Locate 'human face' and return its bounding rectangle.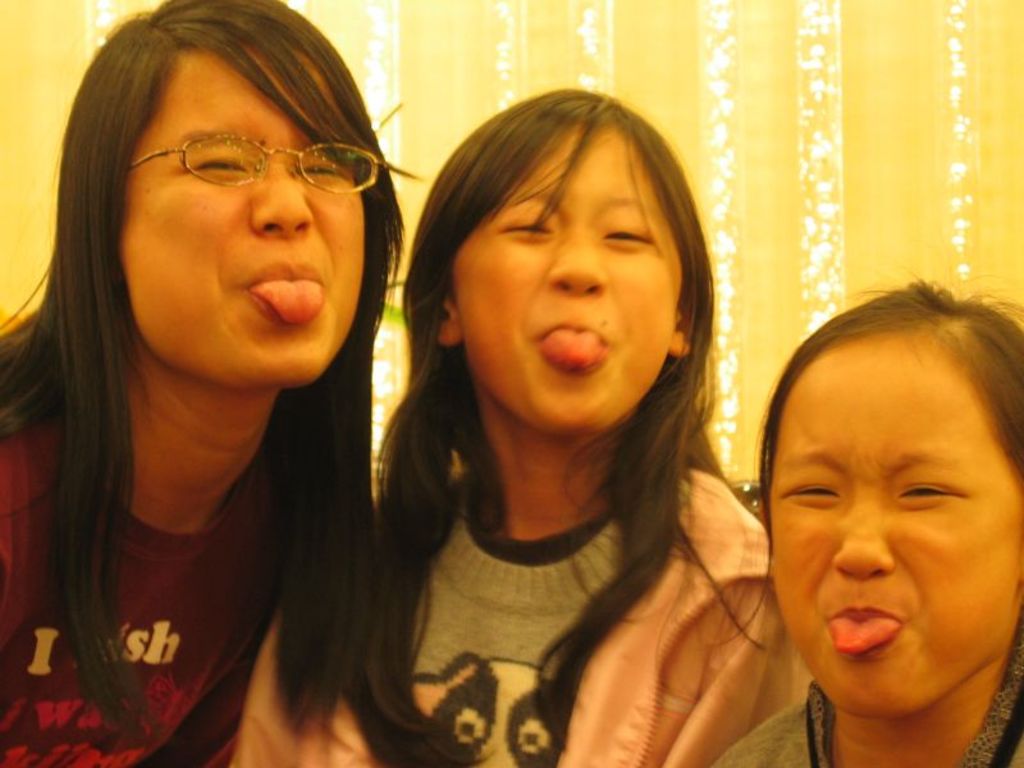
box(762, 333, 1023, 732).
